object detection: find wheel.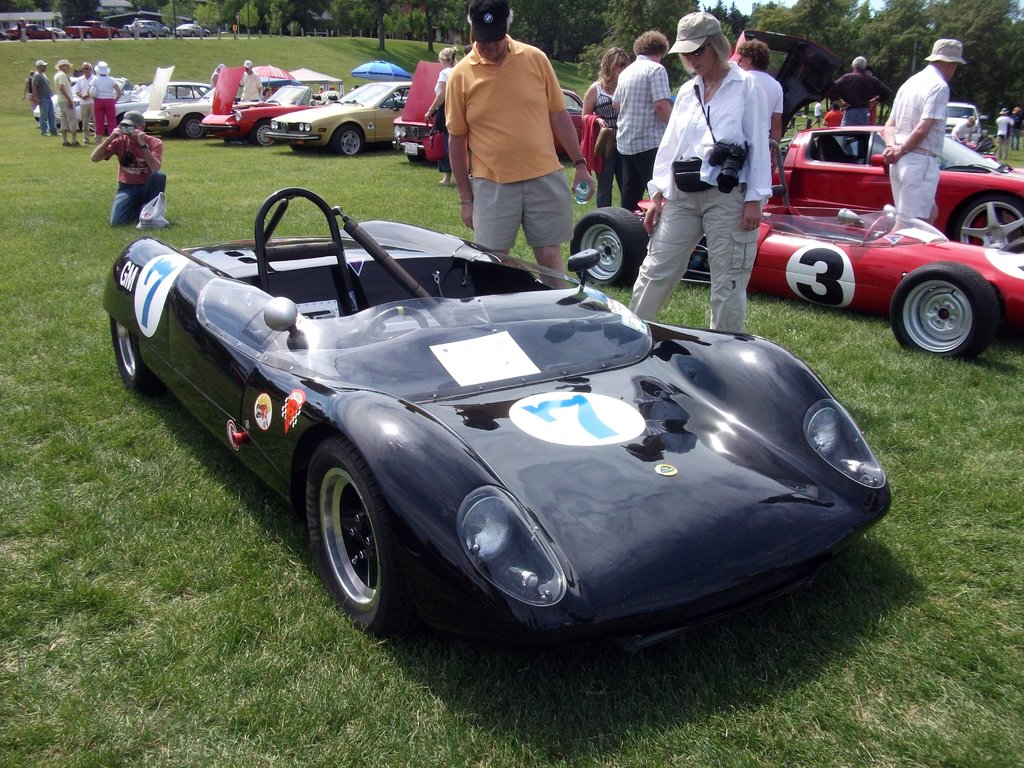
(890, 264, 997, 357).
